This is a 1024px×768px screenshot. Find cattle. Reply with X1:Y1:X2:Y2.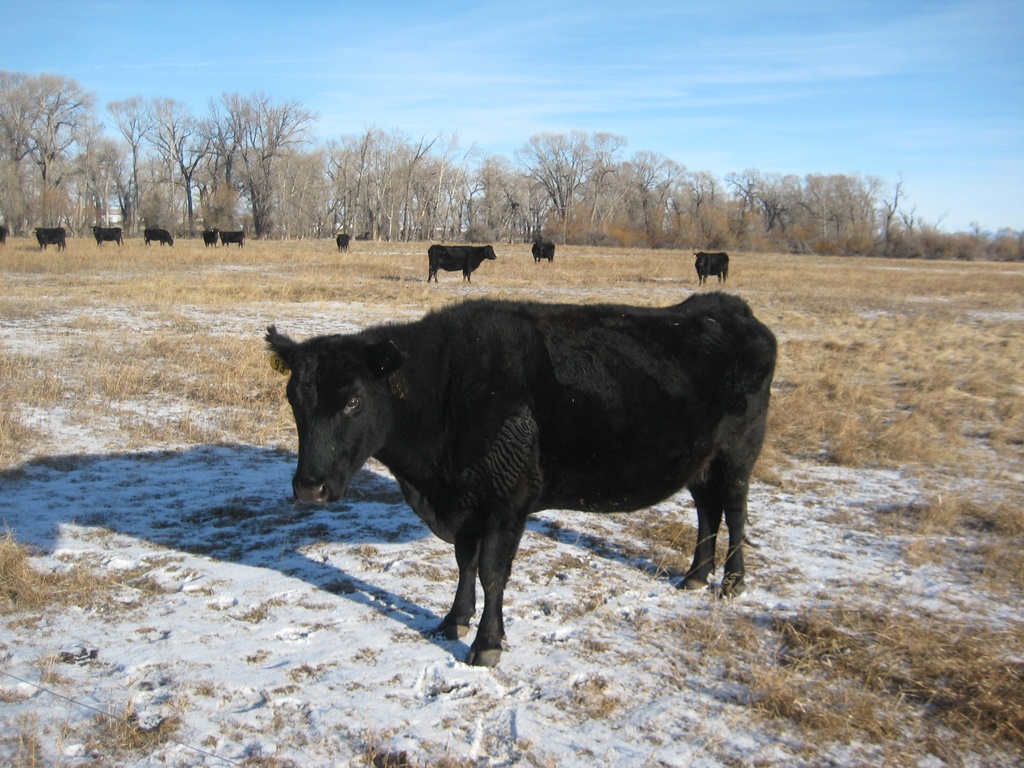
35:225:66:252.
